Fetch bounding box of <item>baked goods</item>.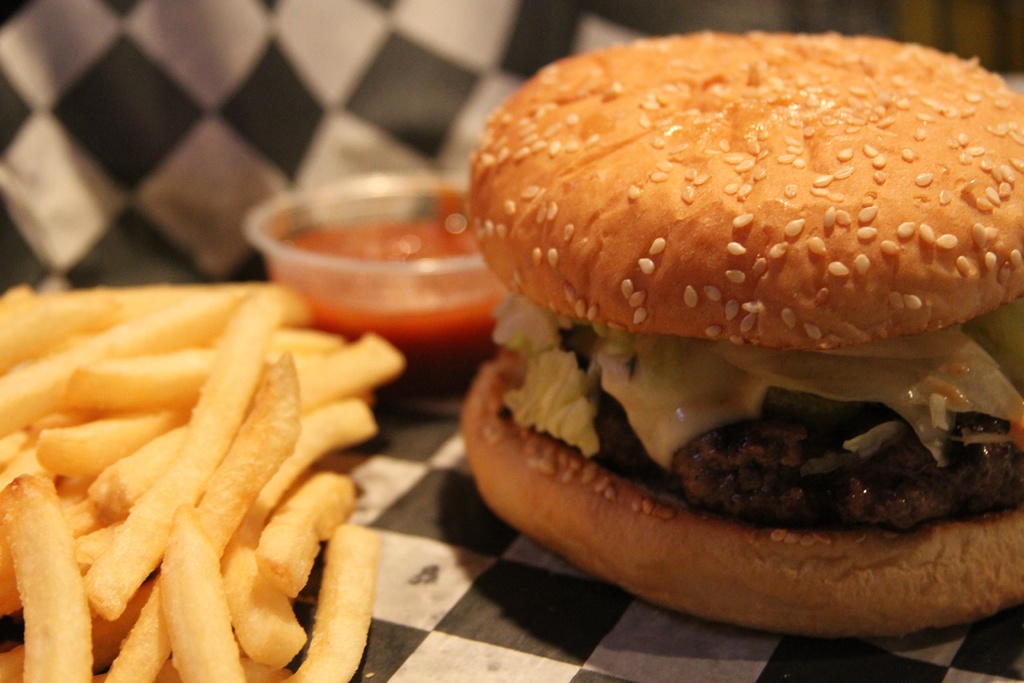
Bbox: rect(460, 26, 1023, 636).
